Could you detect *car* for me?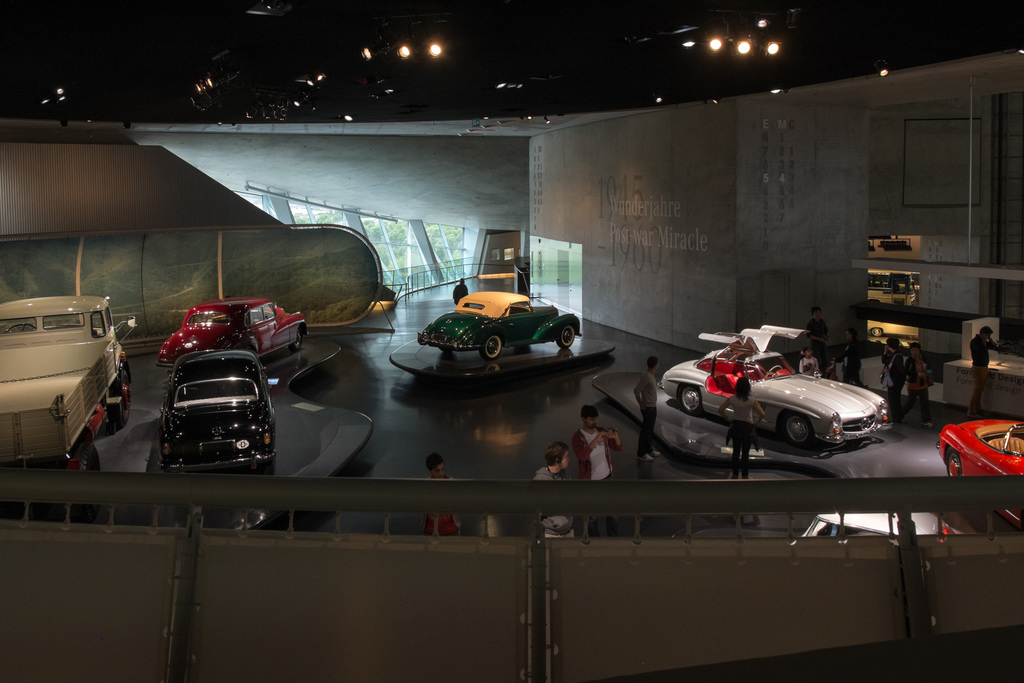
Detection result: BBox(664, 317, 888, 445).
